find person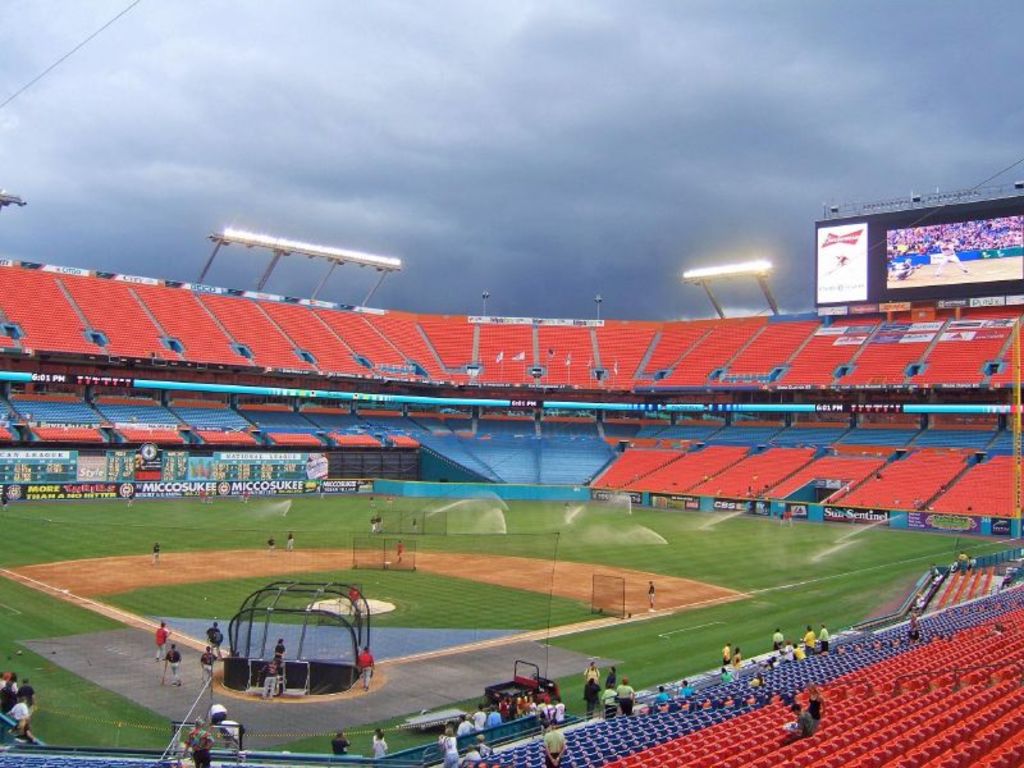
left=155, top=543, right=160, bottom=567
